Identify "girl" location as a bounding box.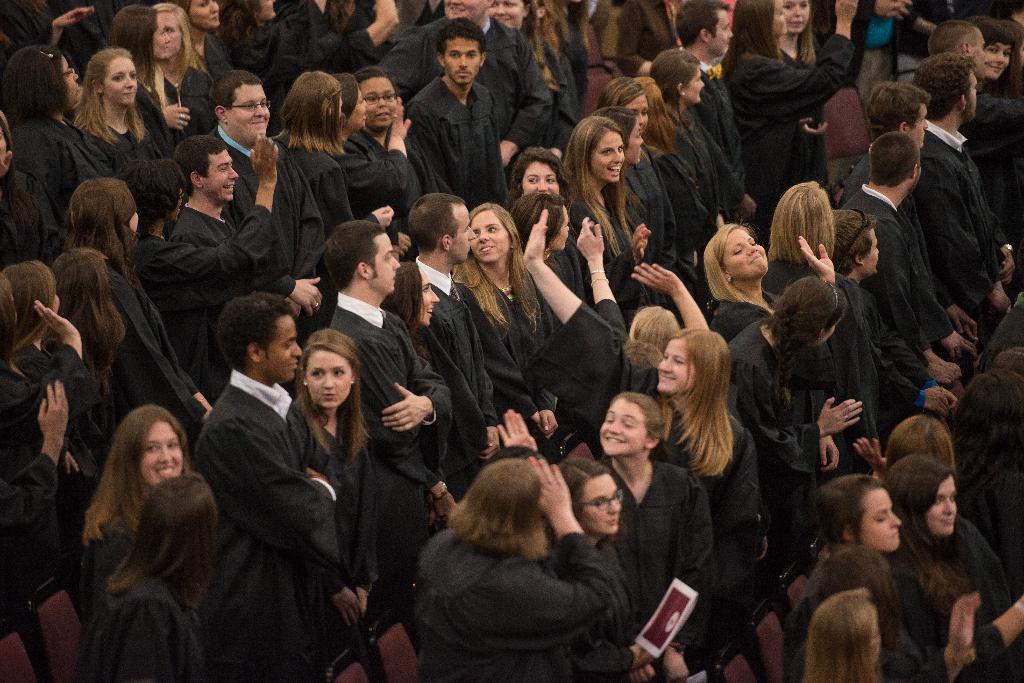
960 19 1020 112.
